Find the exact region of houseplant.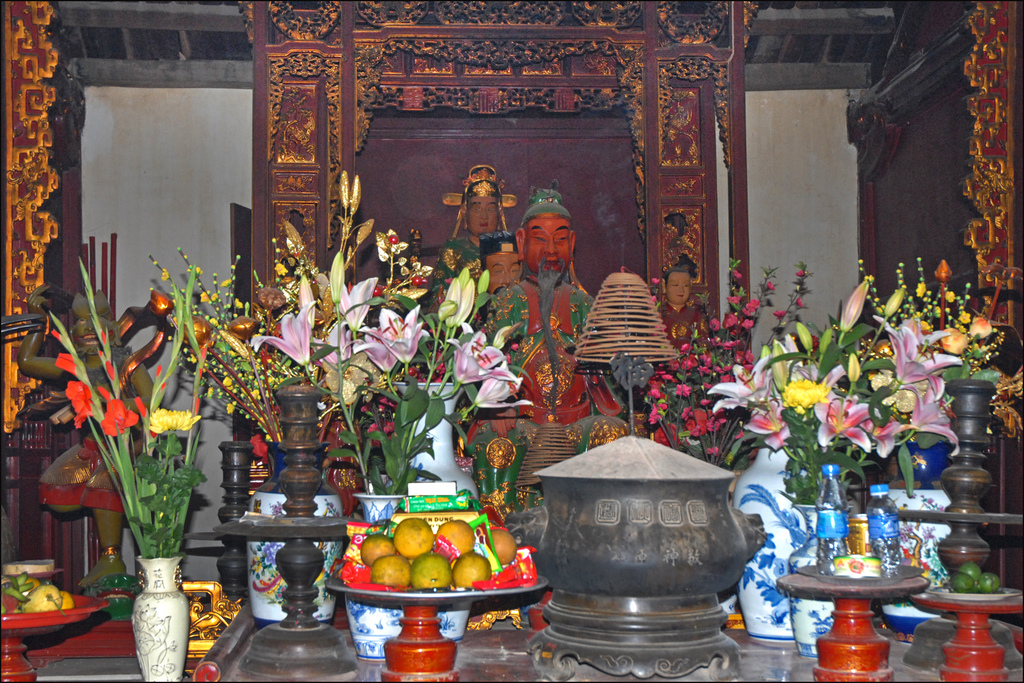
Exact region: 725 325 838 666.
